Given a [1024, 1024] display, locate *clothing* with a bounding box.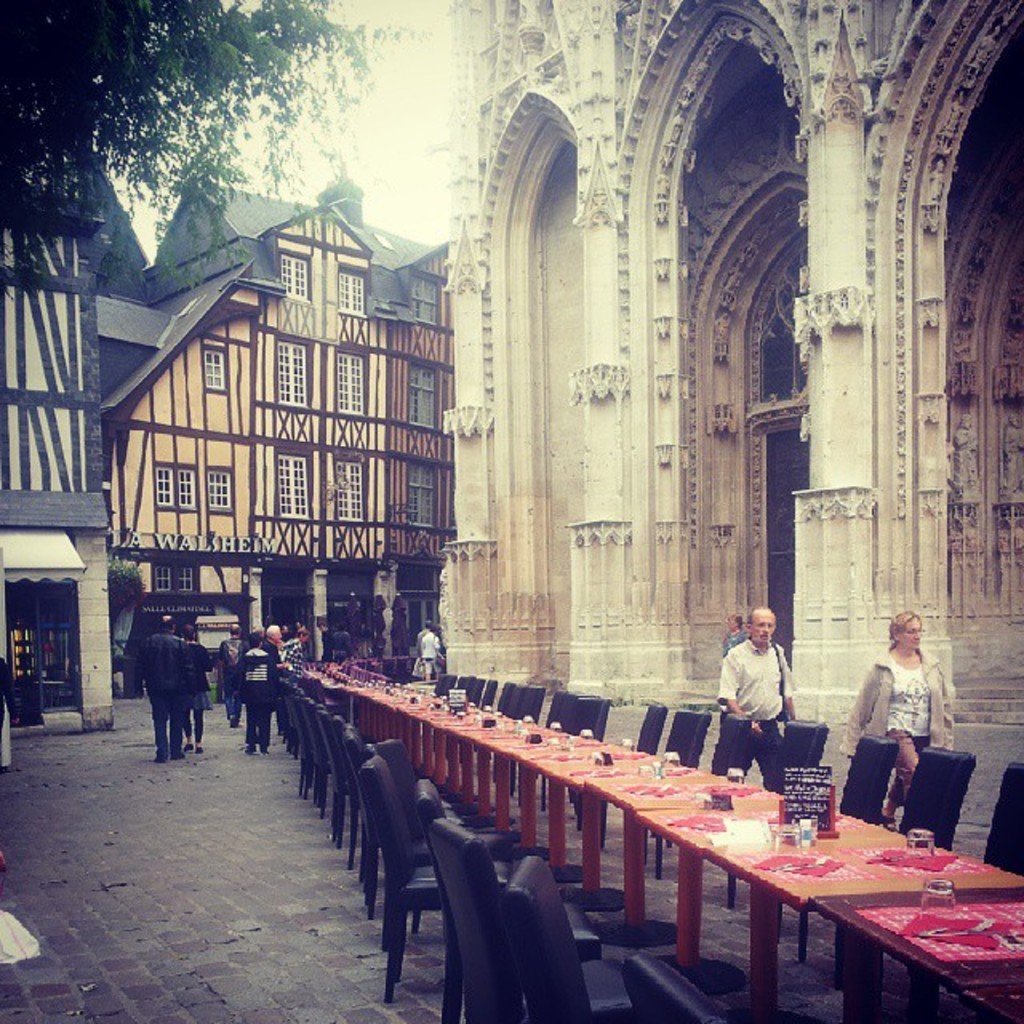
Located: 422:622:442:666.
